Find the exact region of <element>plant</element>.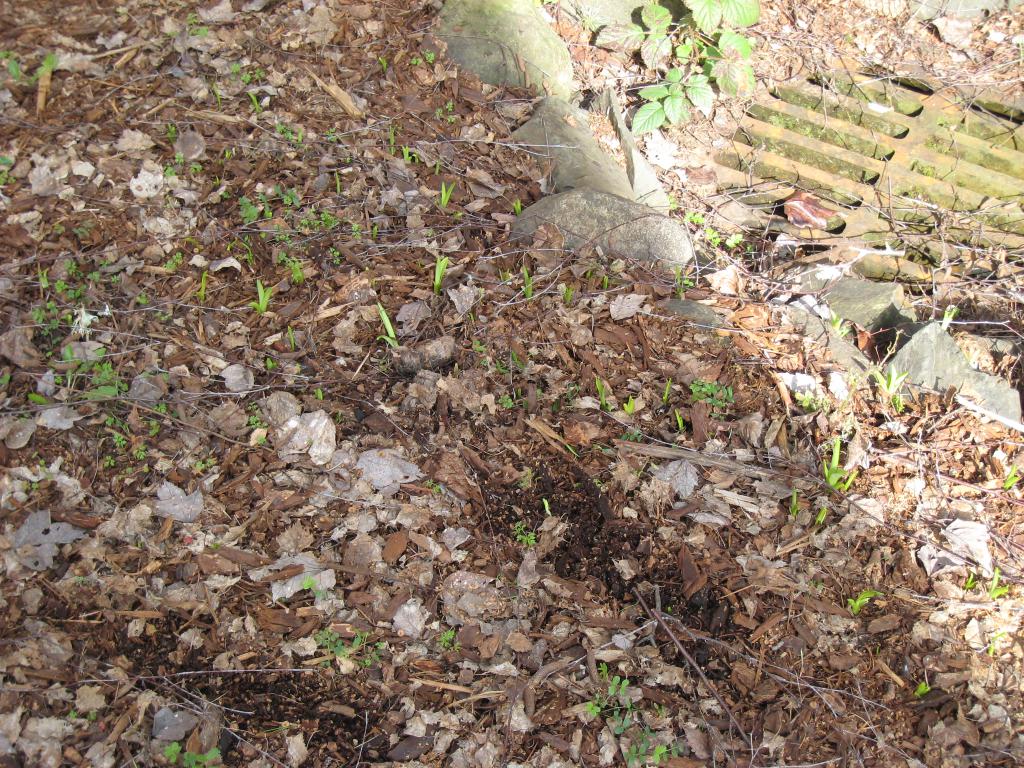
Exact region: [left=378, top=298, right=399, bottom=349].
